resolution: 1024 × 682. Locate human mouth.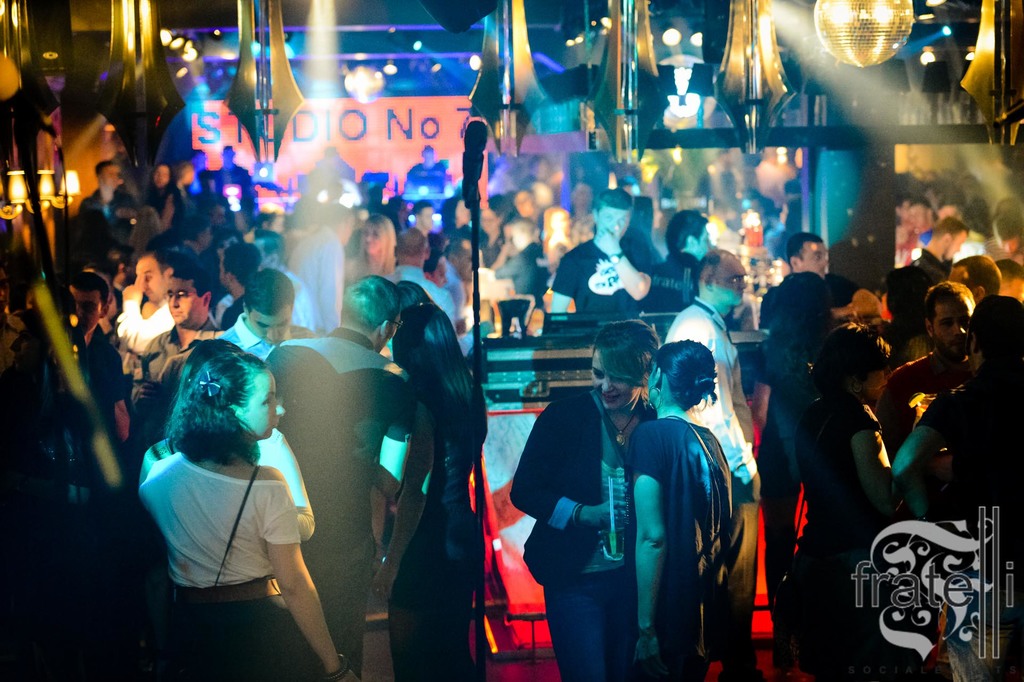
l=881, t=383, r=888, b=392.
